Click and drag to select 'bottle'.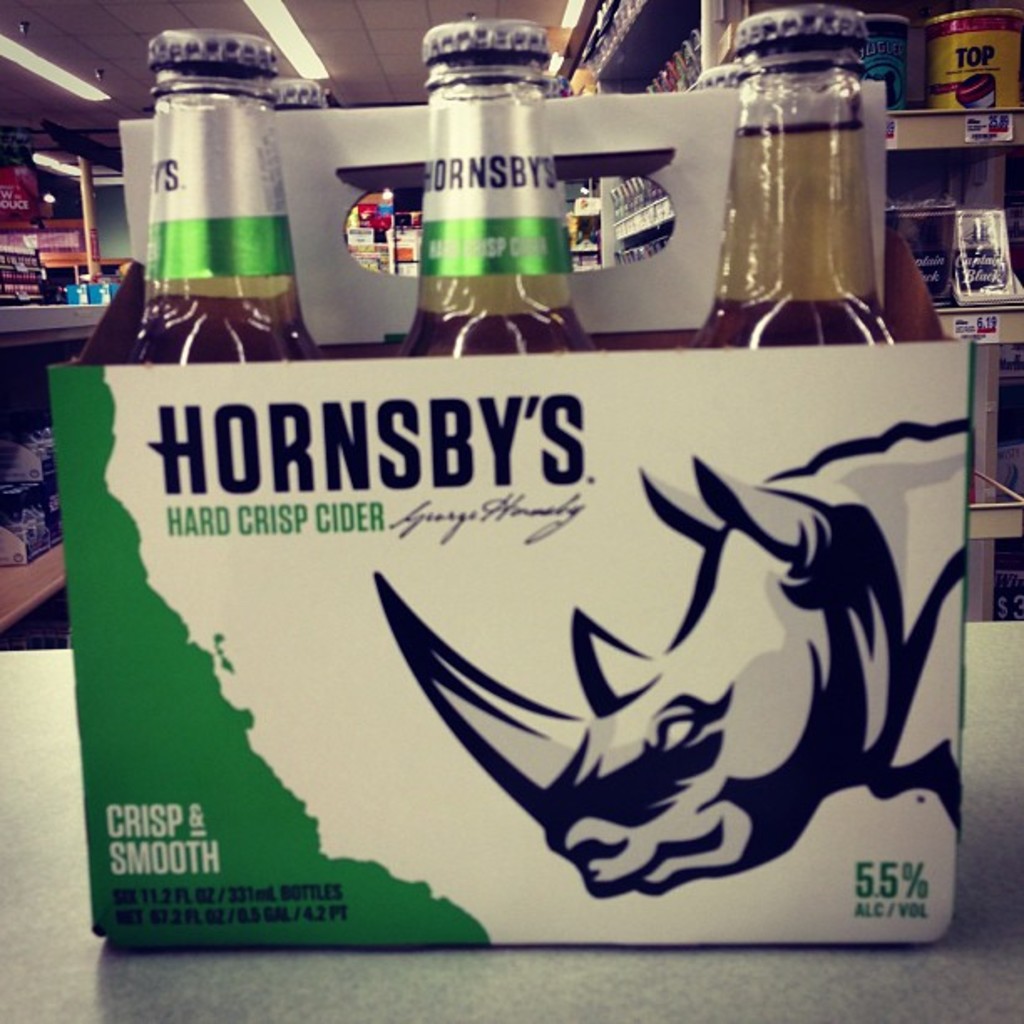
Selection: rect(134, 55, 318, 363).
